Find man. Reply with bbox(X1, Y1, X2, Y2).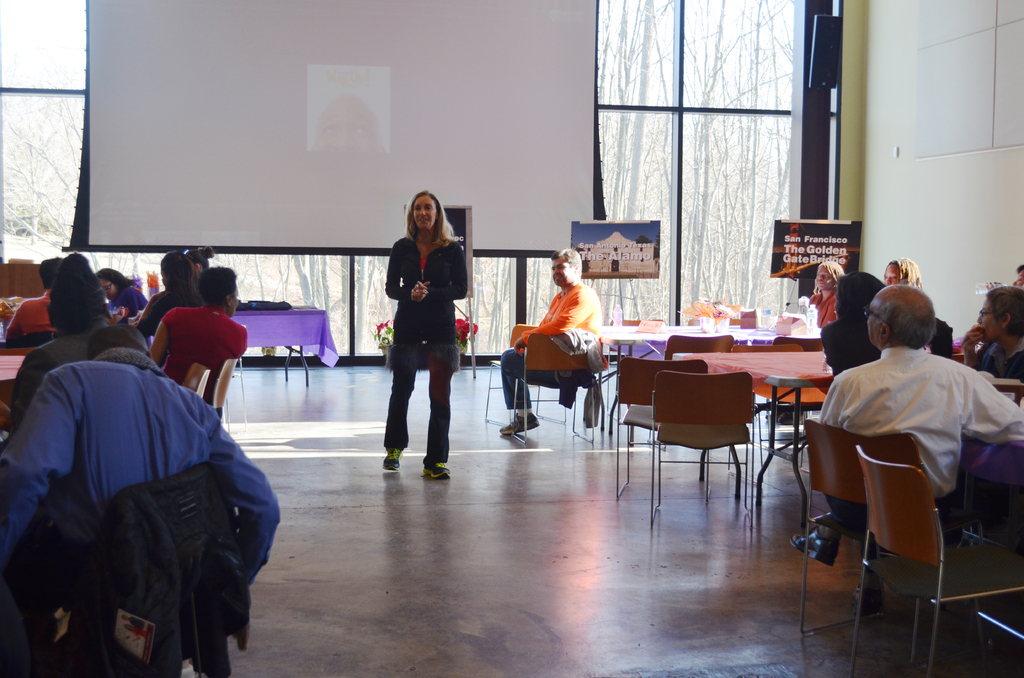
bbox(797, 261, 843, 330).
